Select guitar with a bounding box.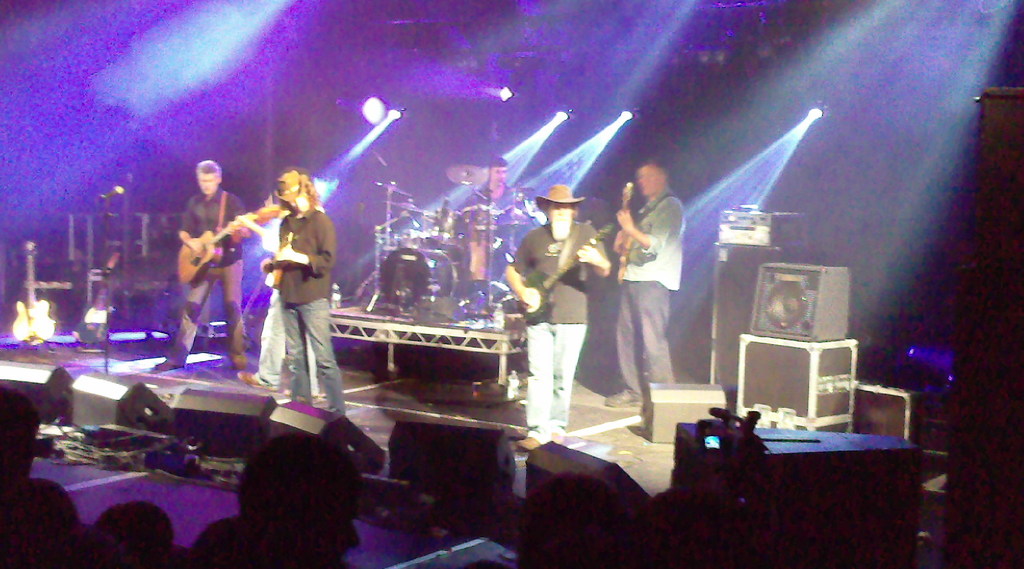
pyautogui.locateOnScreen(164, 221, 253, 281).
